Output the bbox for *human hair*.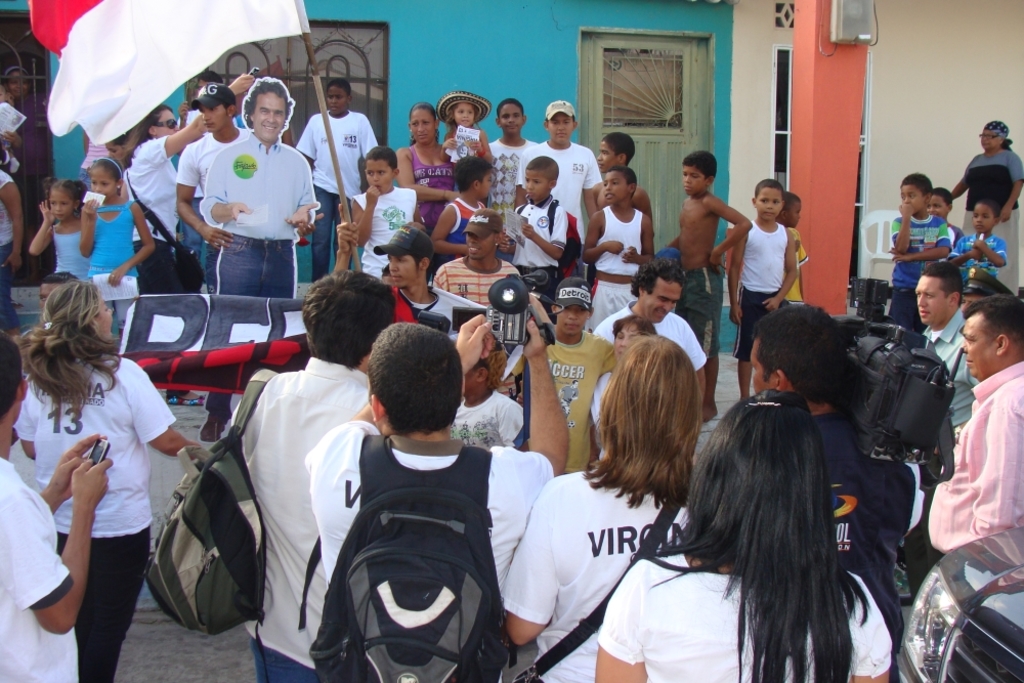
(246,79,293,122).
